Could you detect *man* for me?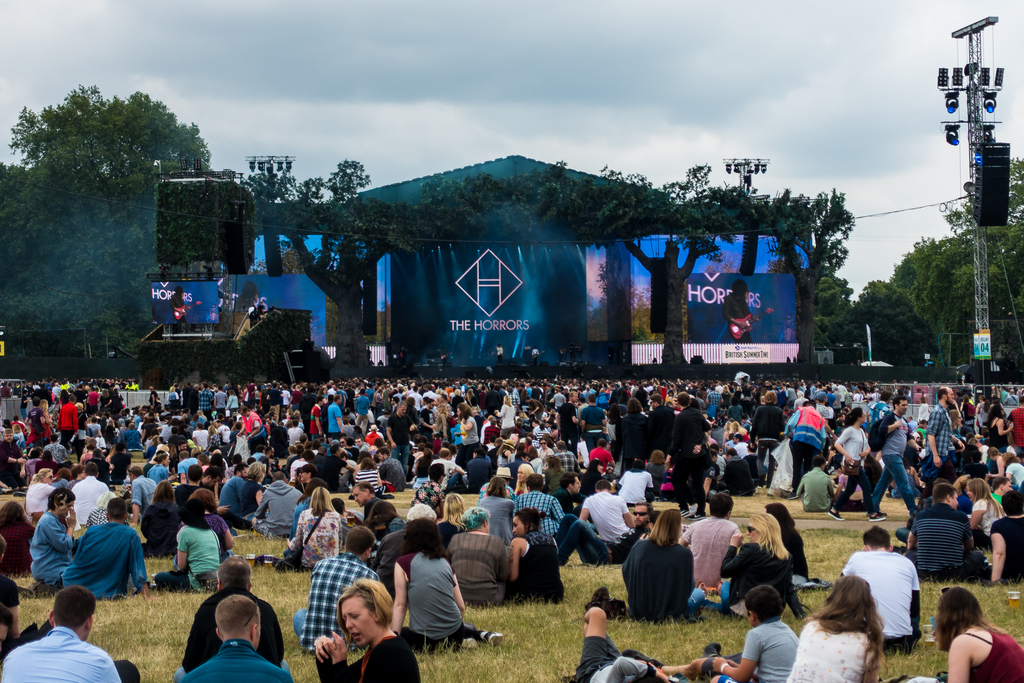
Detection result: (left=844, top=520, right=927, bottom=653).
